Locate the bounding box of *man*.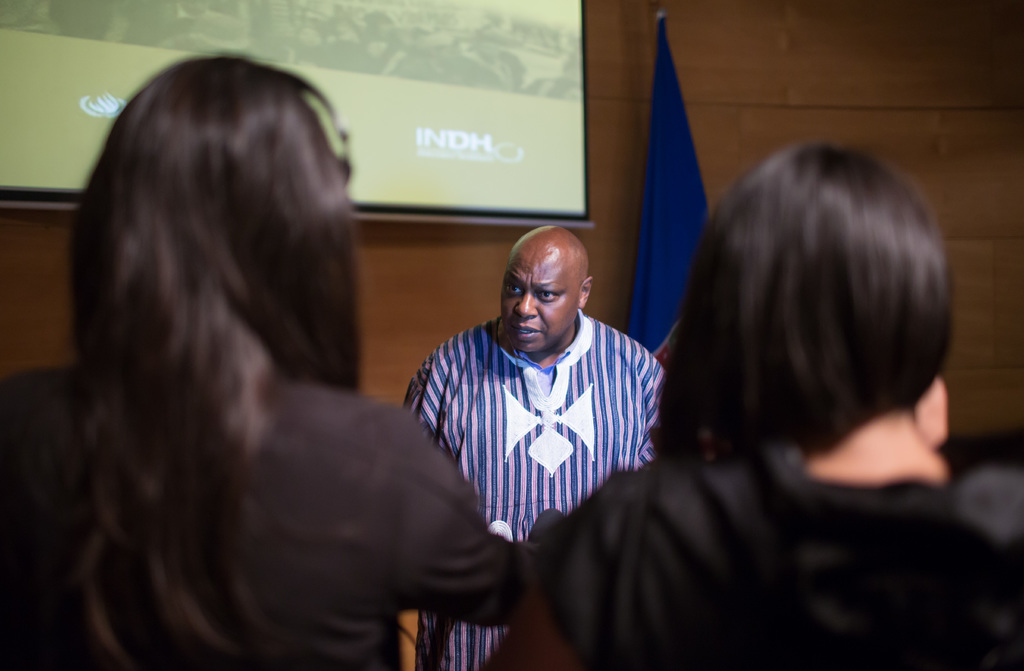
Bounding box: x1=398, y1=226, x2=668, y2=670.
